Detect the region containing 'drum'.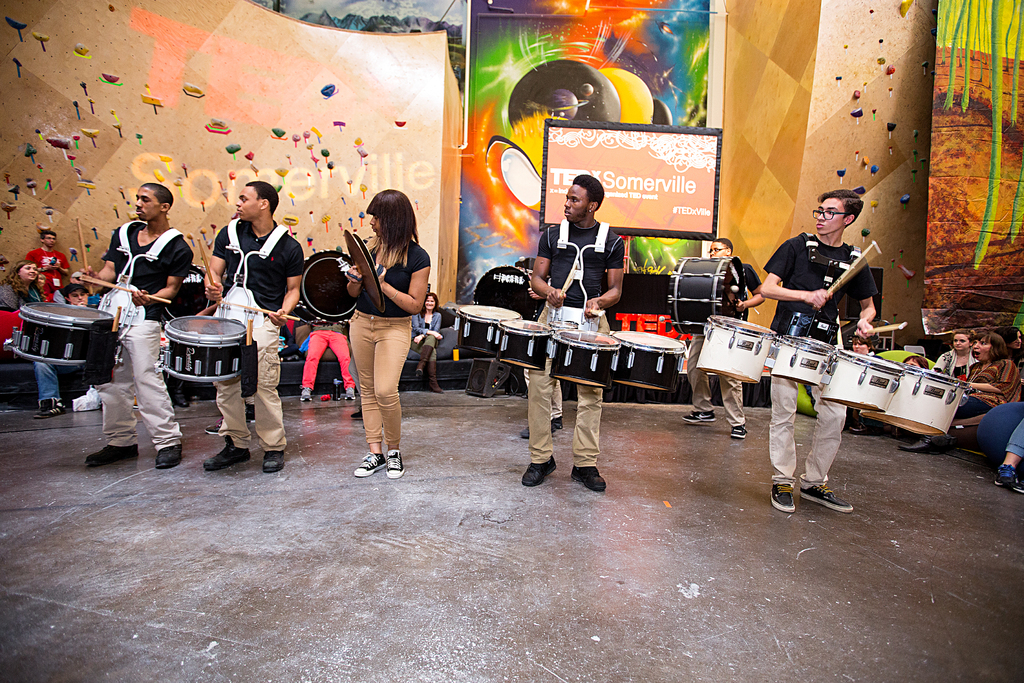
bbox=[469, 265, 547, 314].
